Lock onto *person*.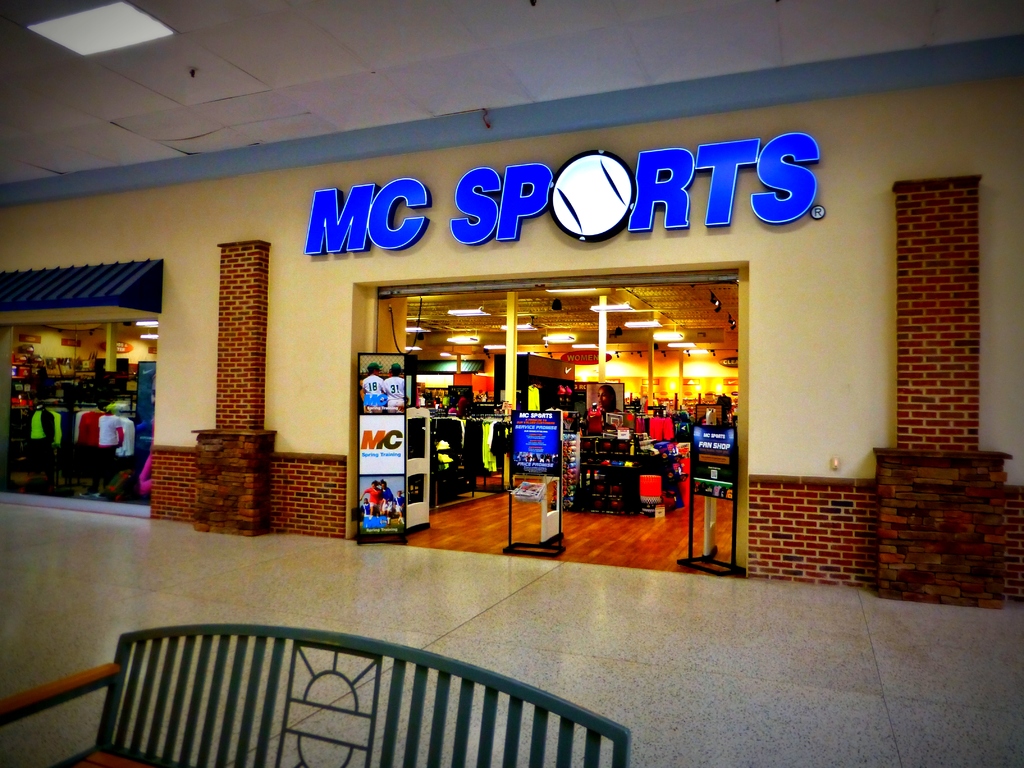
Locked: (591,382,624,415).
